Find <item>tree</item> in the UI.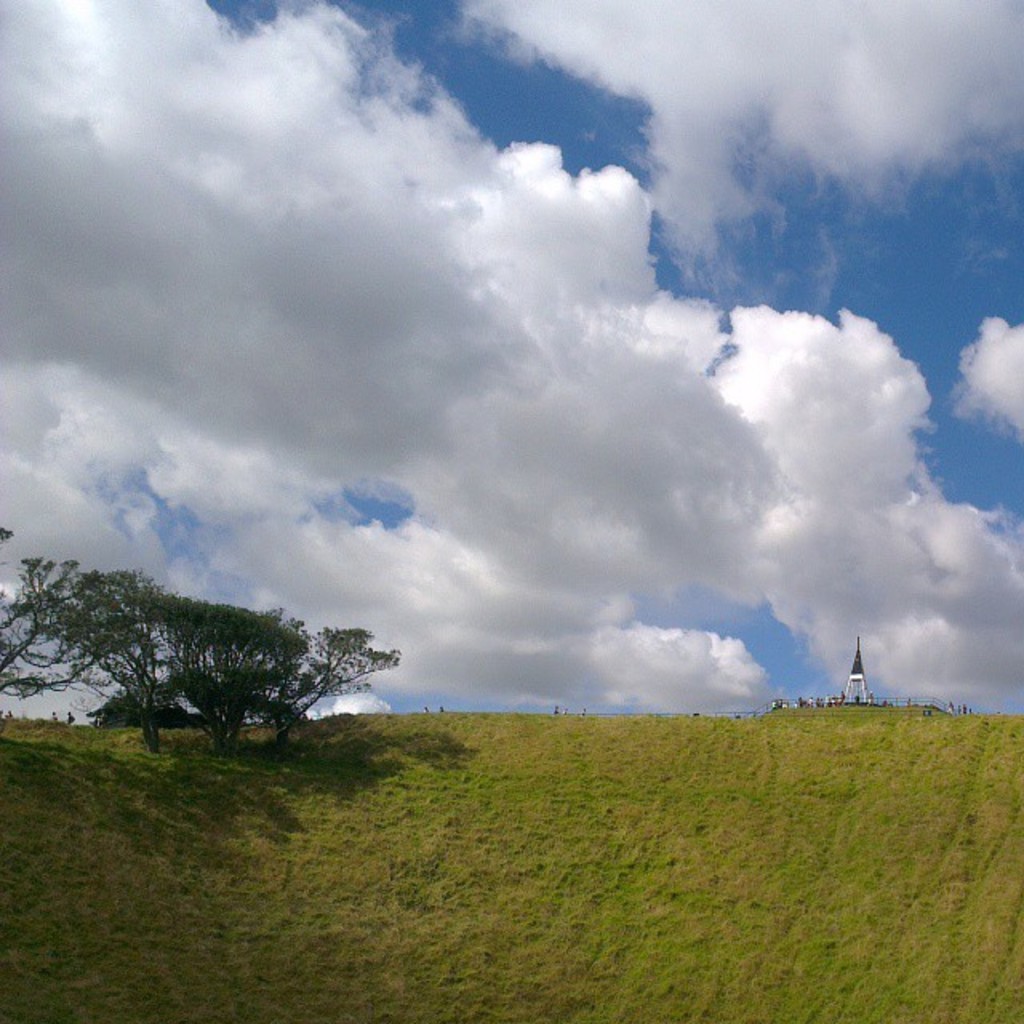
UI element at {"left": 0, "top": 525, "right": 400, "bottom": 760}.
